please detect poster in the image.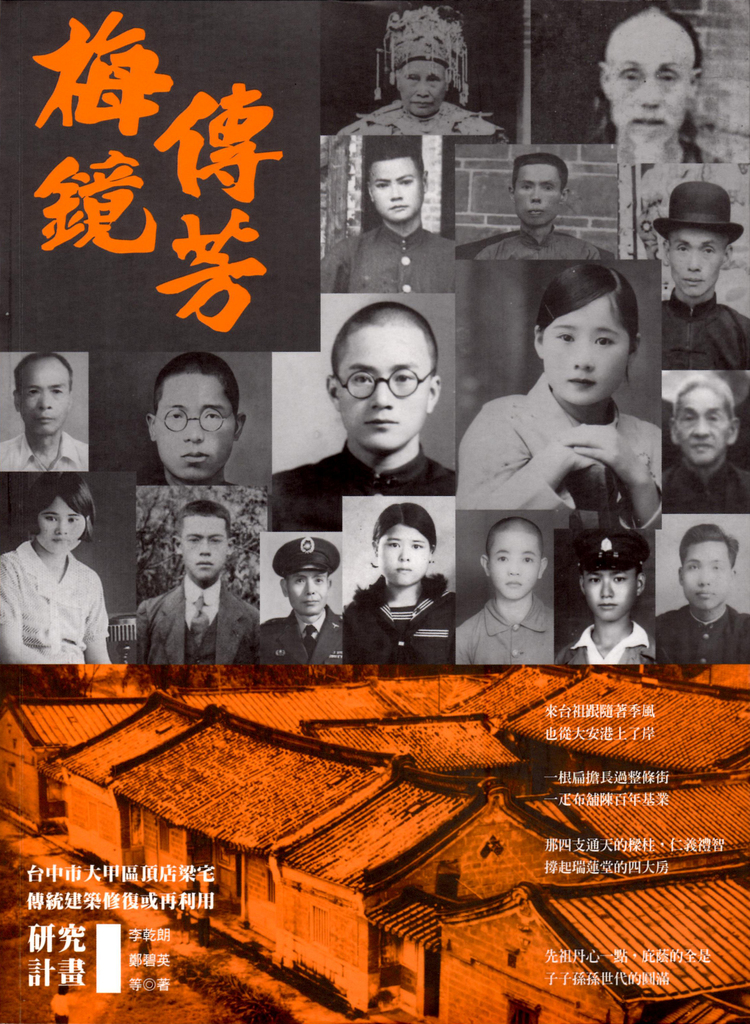
(0,0,742,1023).
